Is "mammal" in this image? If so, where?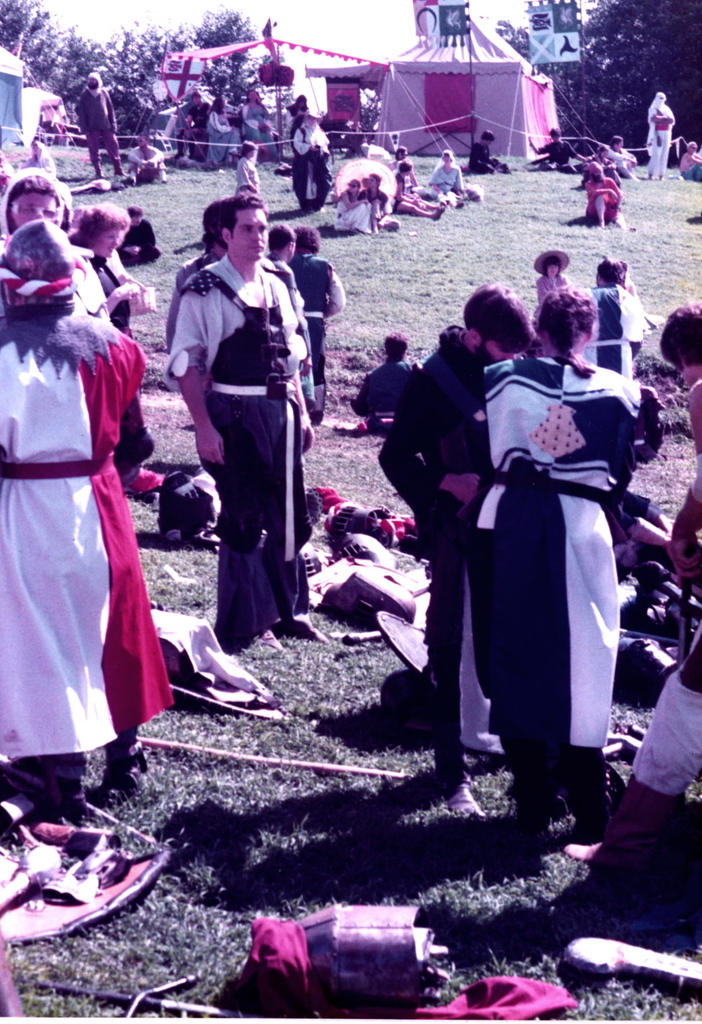
Yes, at l=19, t=141, r=55, b=175.
